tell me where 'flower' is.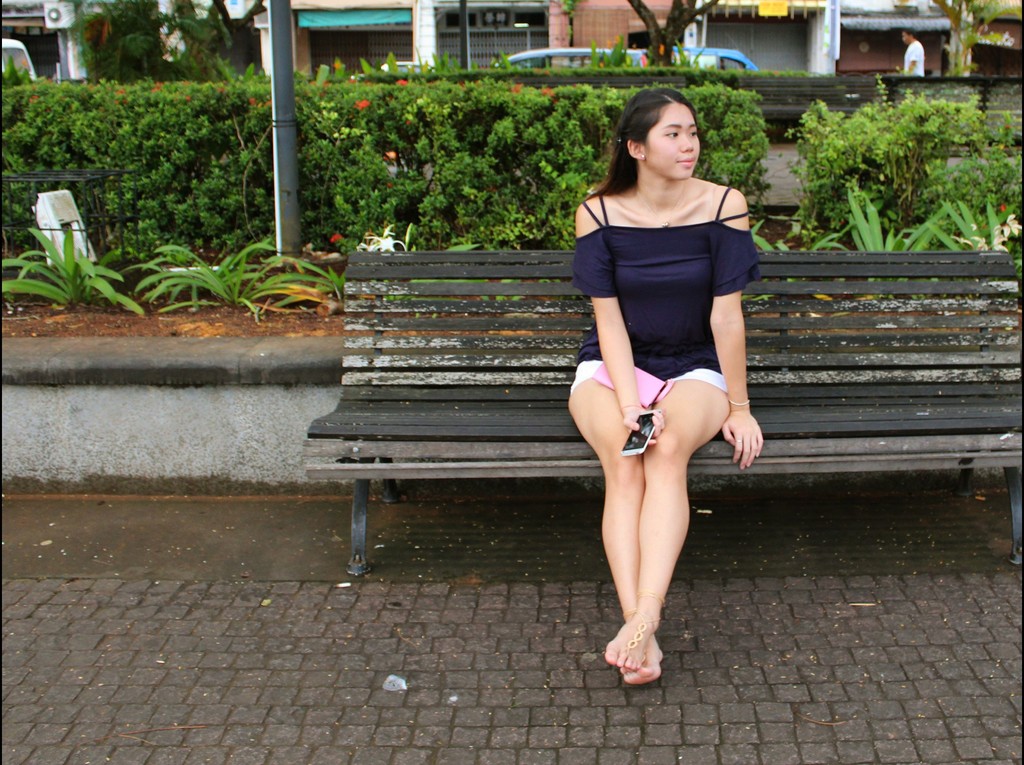
'flower' is at 333/233/344/245.
